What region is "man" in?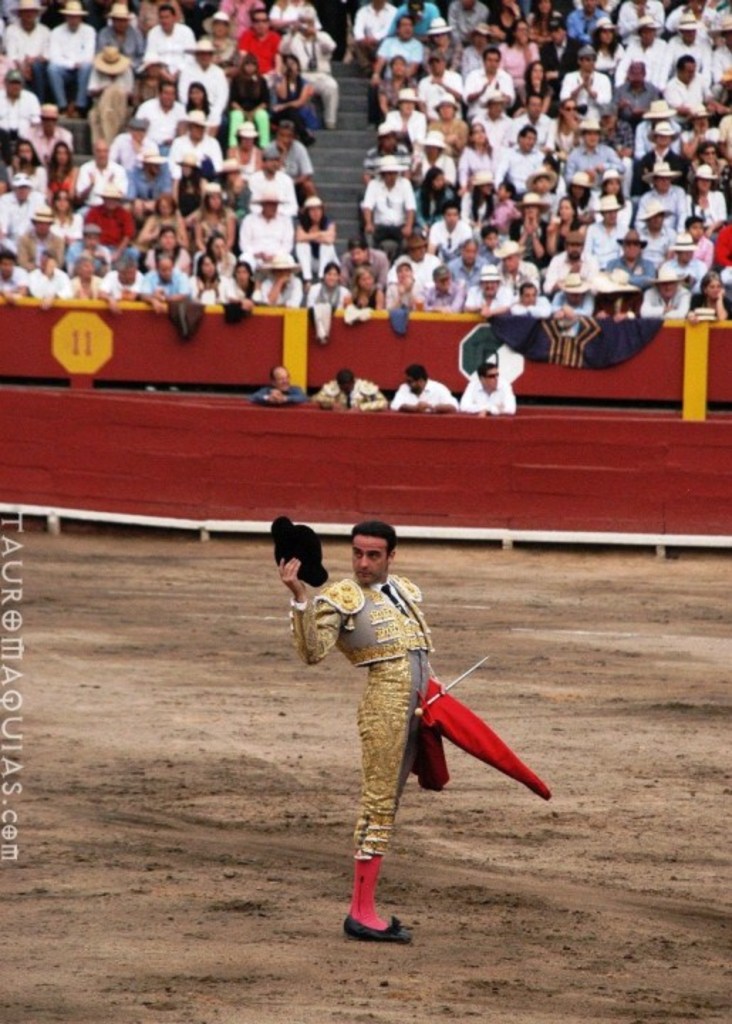
rect(314, 371, 384, 404).
